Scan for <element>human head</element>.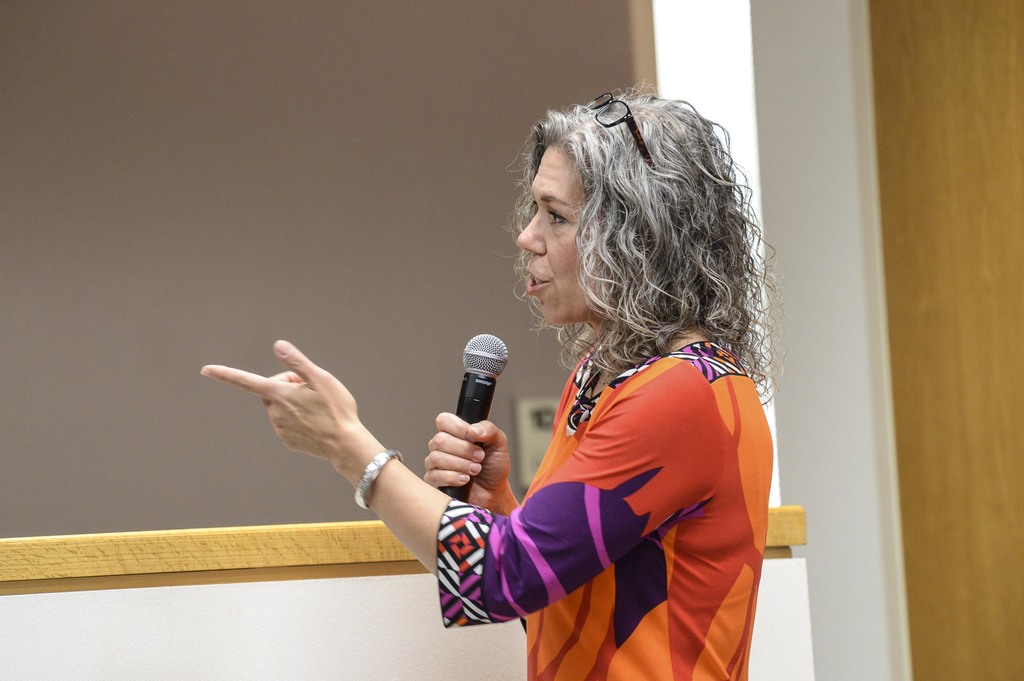
Scan result: [x1=504, y1=108, x2=632, y2=334].
